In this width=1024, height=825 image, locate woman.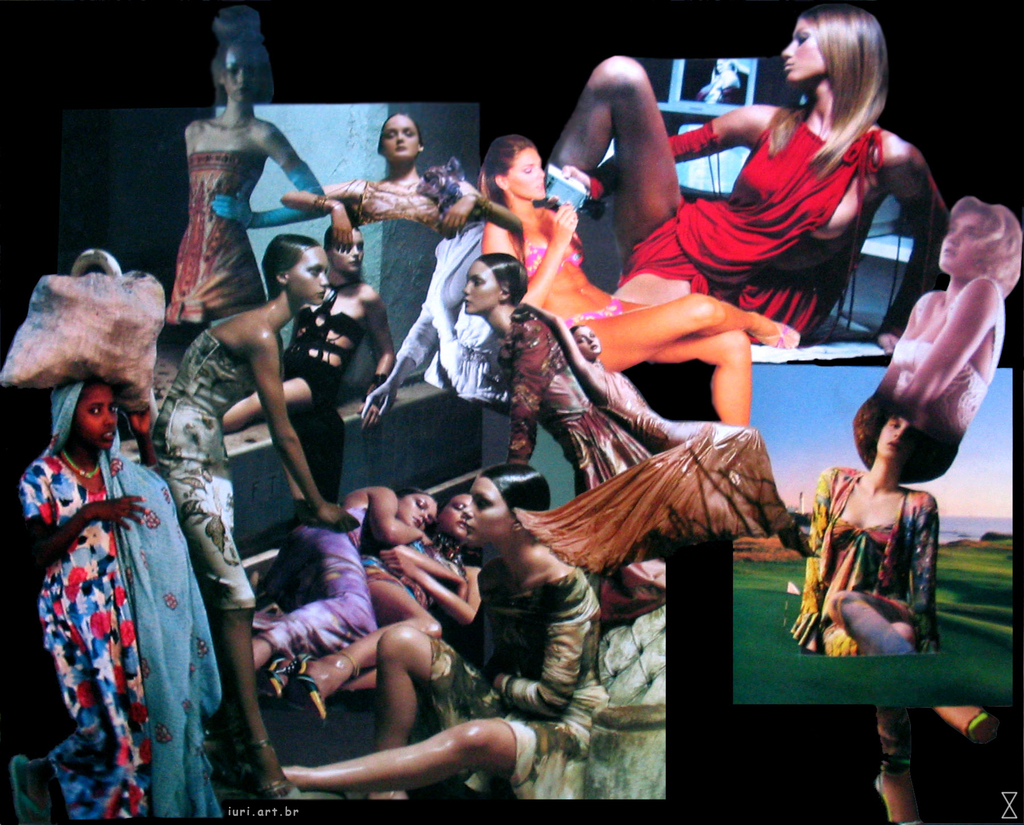
Bounding box: box=[253, 490, 490, 726].
